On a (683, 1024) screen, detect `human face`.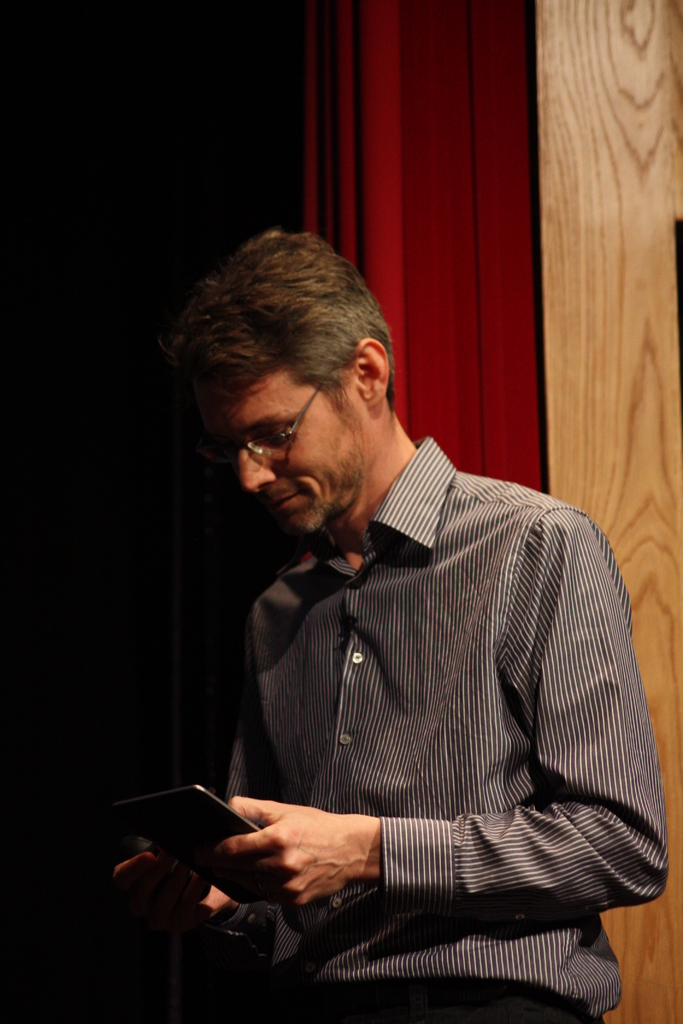
crop(238, 378, 372, 540).
